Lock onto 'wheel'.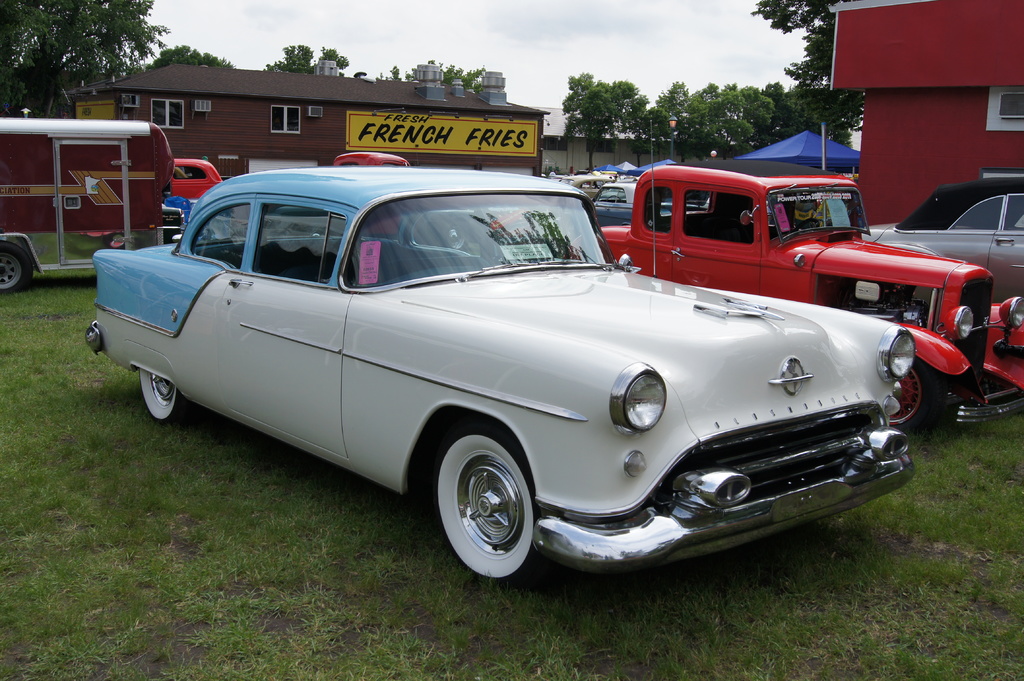
Locked: detection(888, 357, 941, 434).
